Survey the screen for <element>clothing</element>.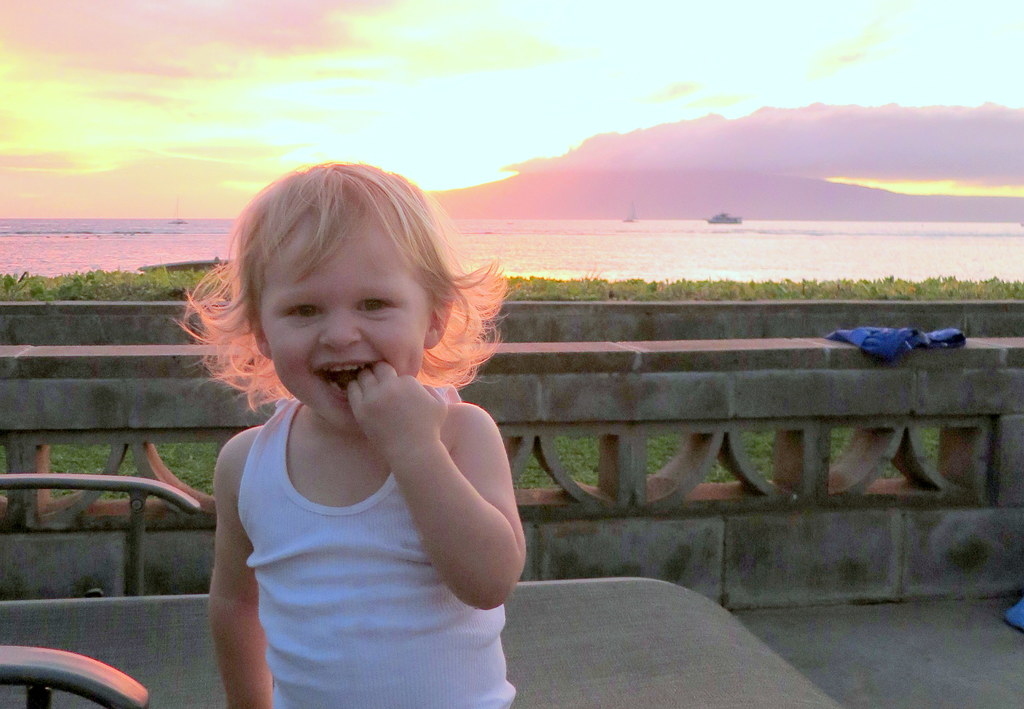
Survey found: bbox=(239, 391, 527, 708).
